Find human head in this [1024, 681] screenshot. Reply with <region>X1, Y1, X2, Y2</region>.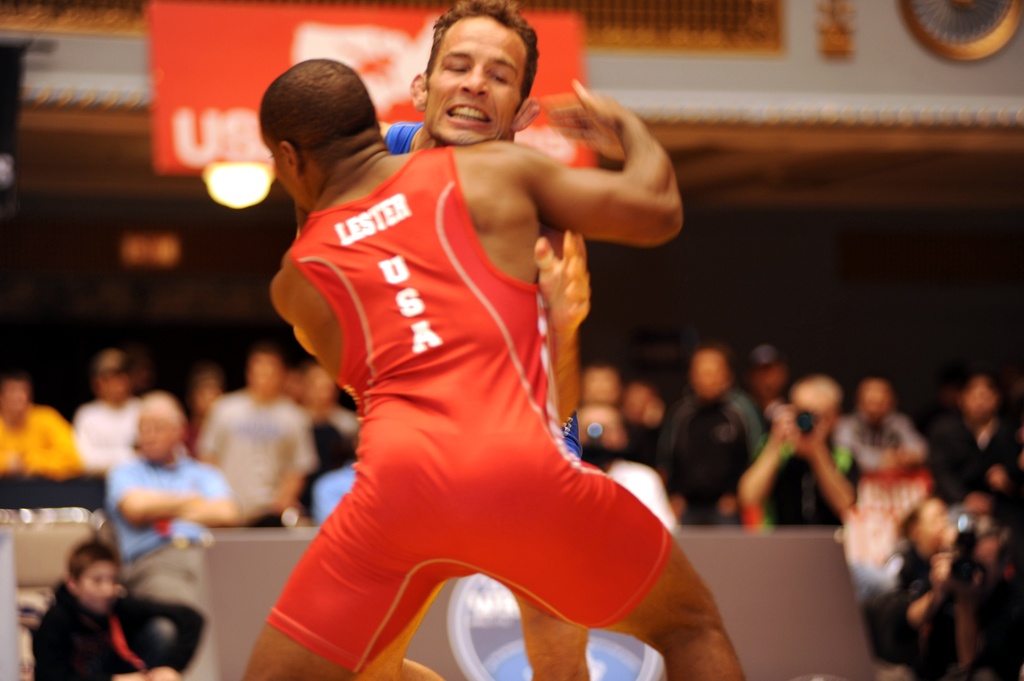
<region>409, 0, 539, 151</region>.
